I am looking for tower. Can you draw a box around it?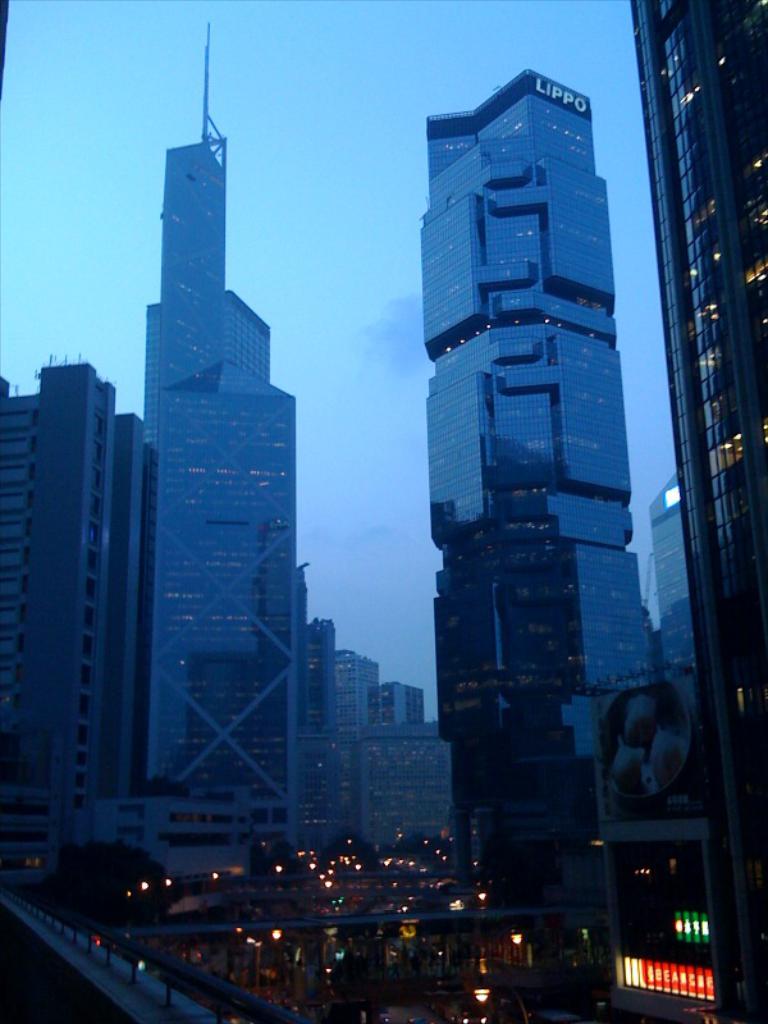
Sure, the bounding box is [161,24,224,383].
